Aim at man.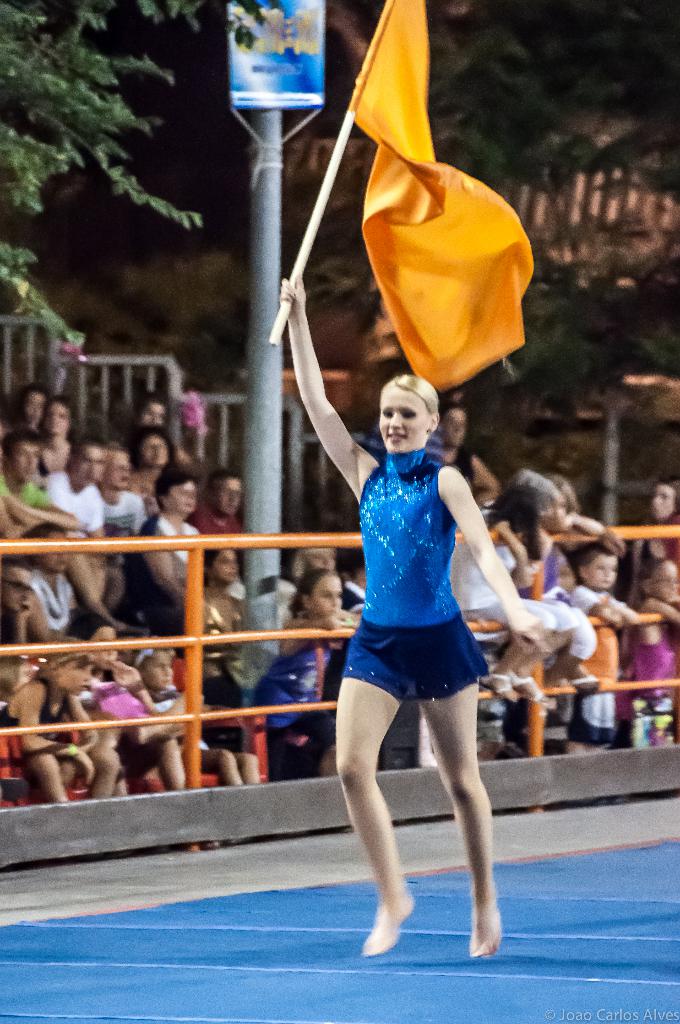
Aimed at 30:422:117:608.
